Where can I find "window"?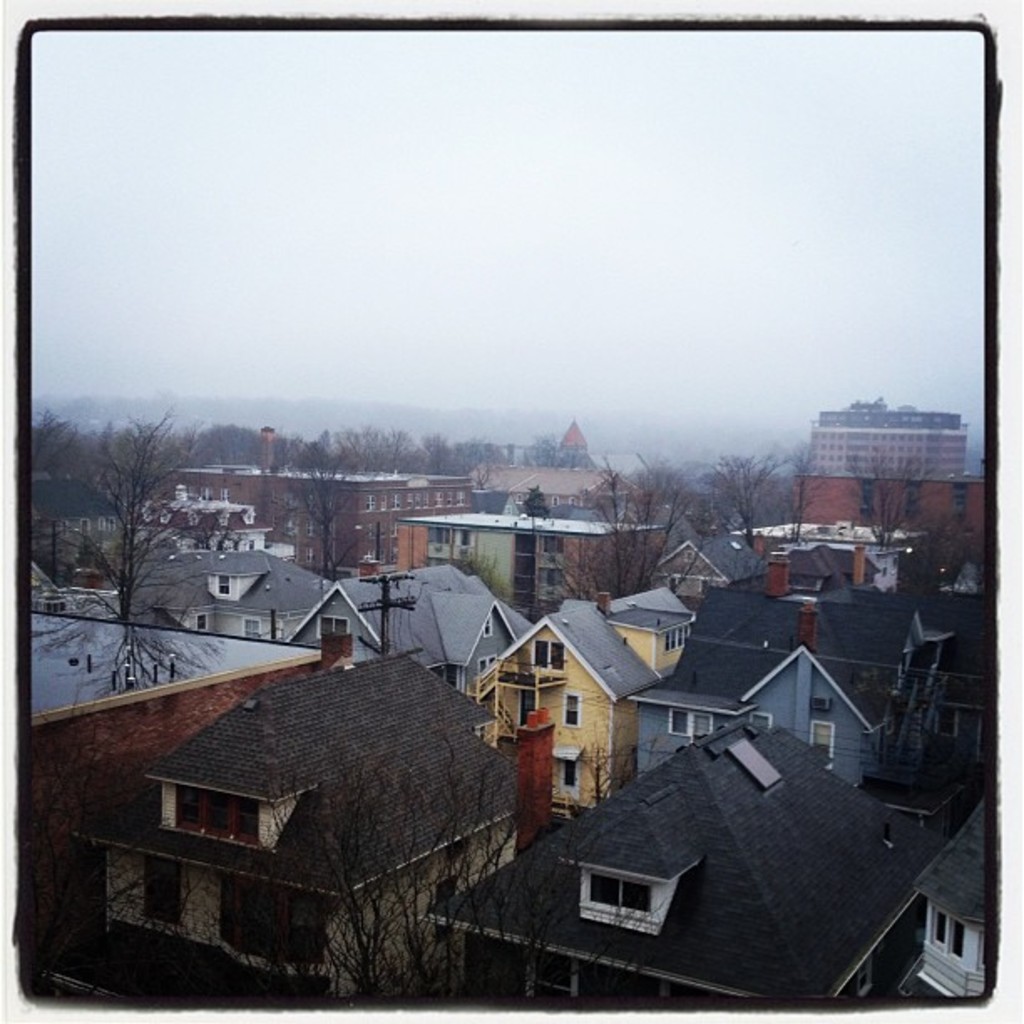
You can find it at bbox=[530, 643, 566, 671].
